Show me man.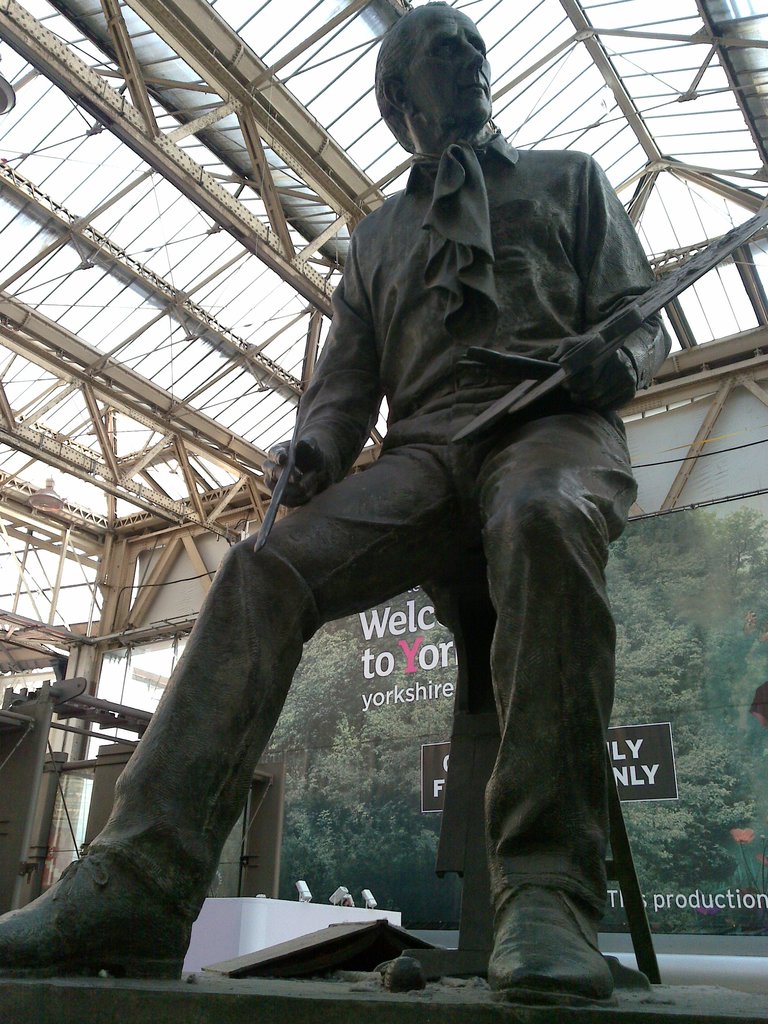
man is here: locate(0, 0, 675, 1004).
